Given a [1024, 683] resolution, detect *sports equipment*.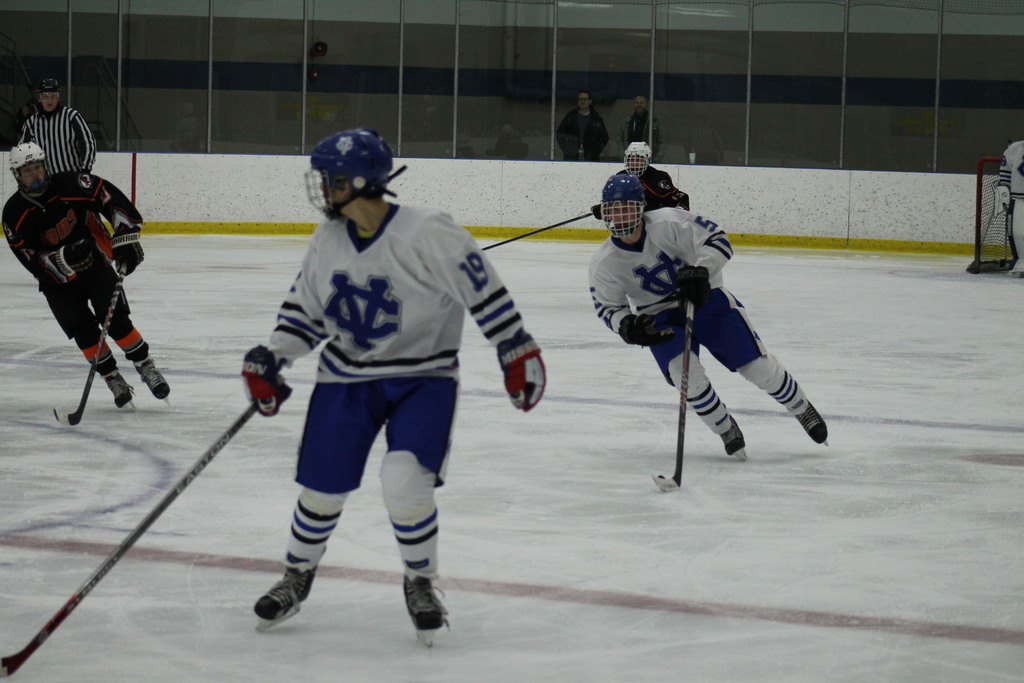
box=[109, 227, 146, 277].
